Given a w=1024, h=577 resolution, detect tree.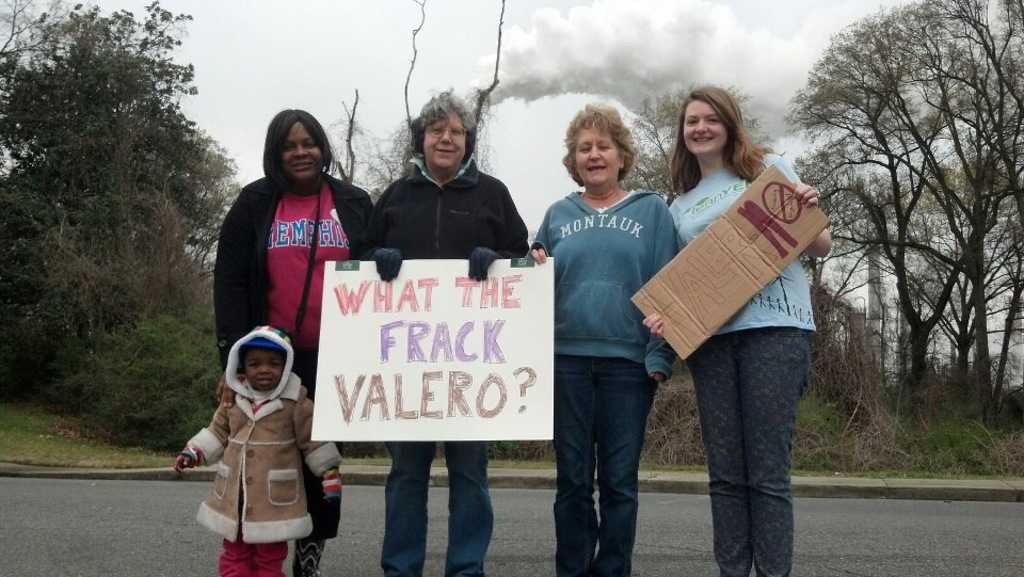
(391, 0, 509, 180).
